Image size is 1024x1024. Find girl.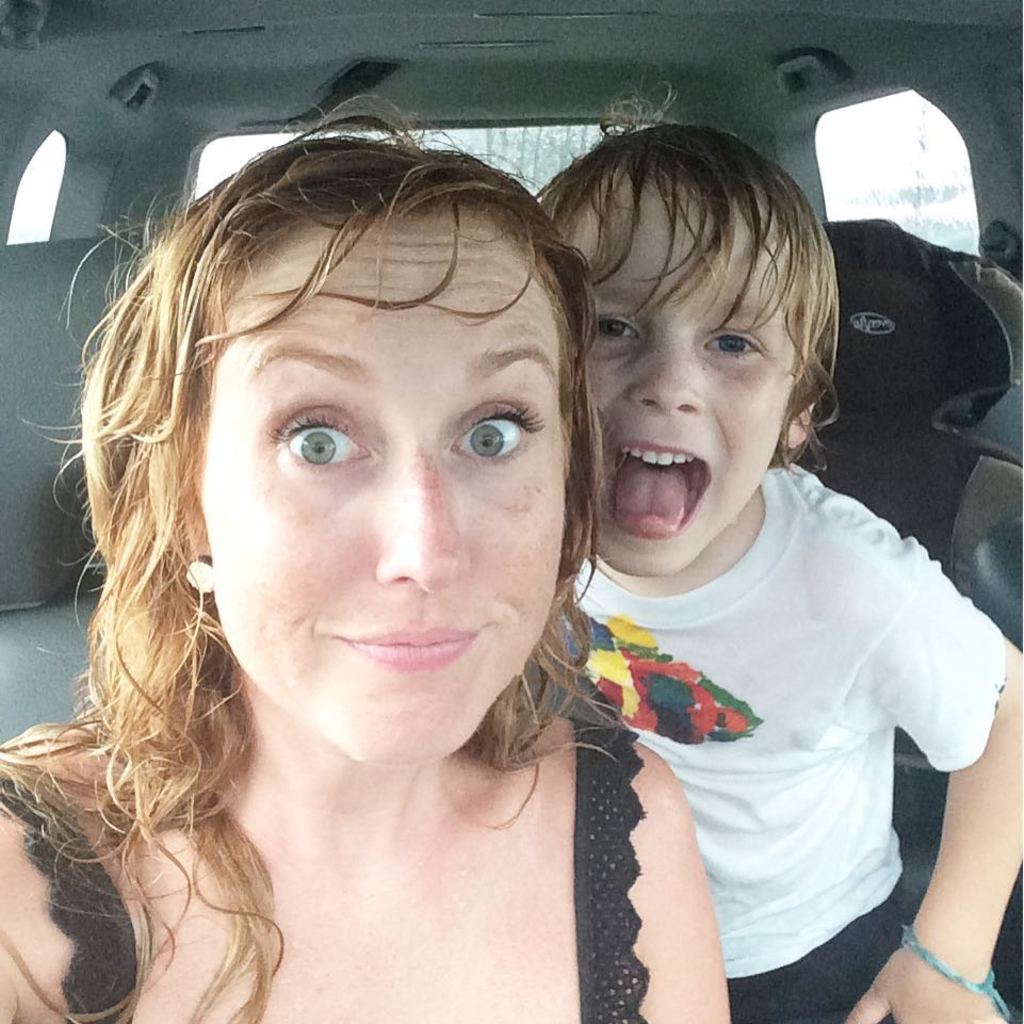
bbox(0, 94, 733, 1023).
